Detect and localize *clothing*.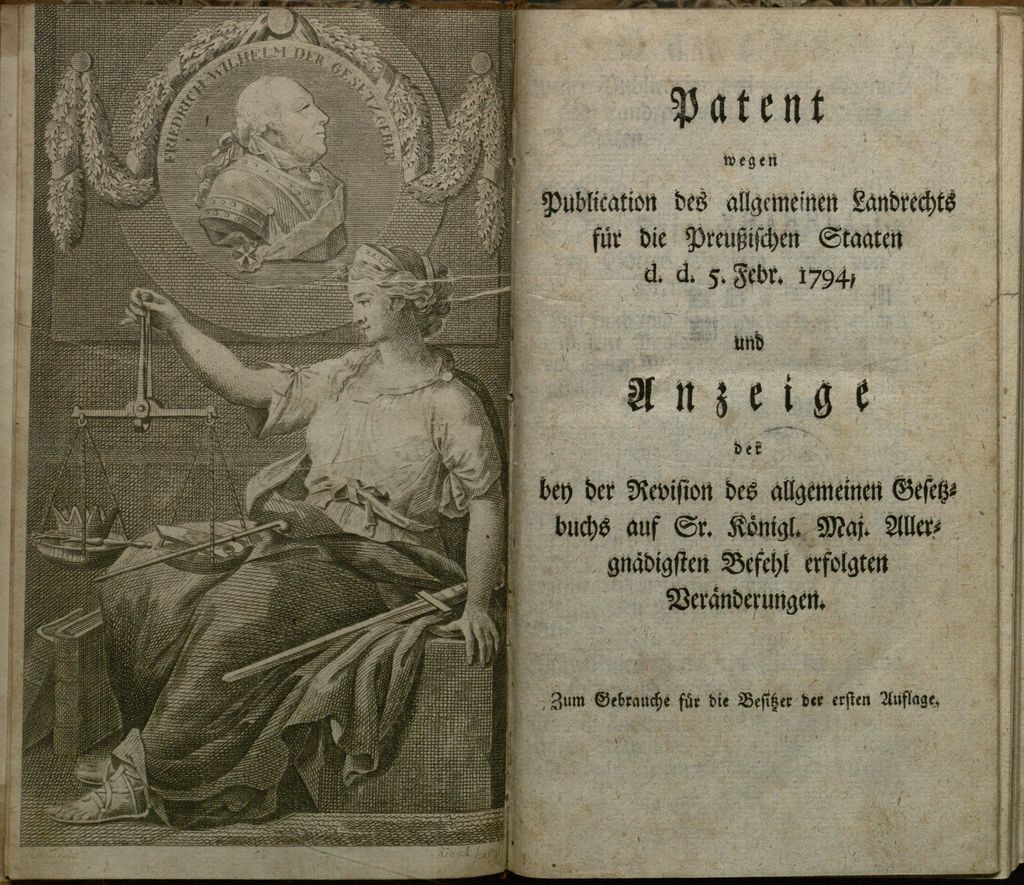
Localized at 94, 267, 513, 816.
